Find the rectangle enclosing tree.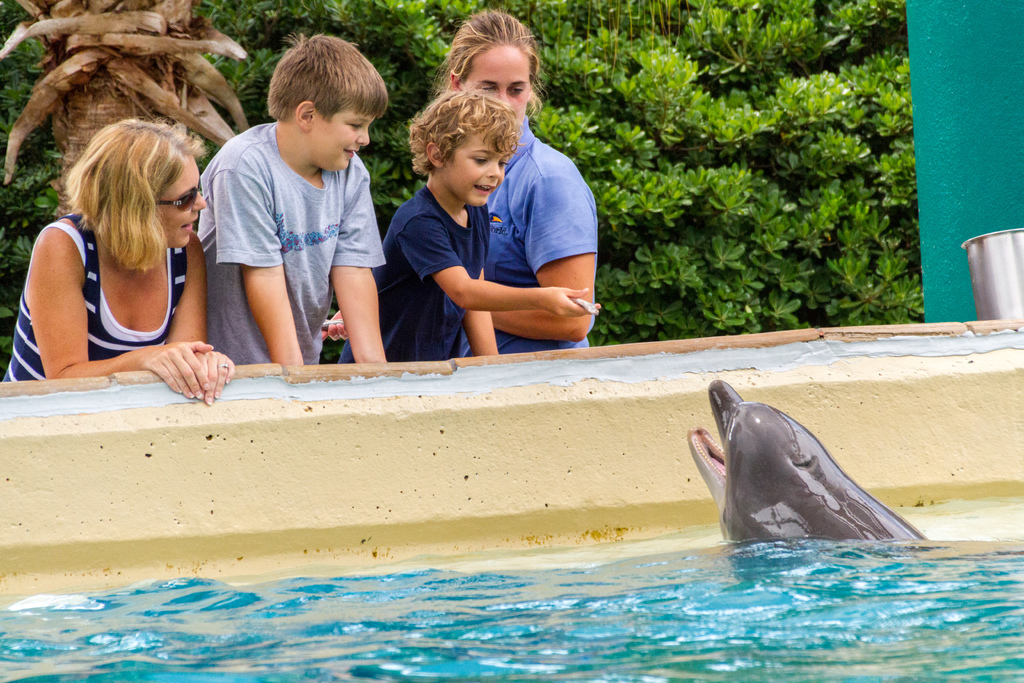
[left=0, top=0, right=250, bottom=219].
